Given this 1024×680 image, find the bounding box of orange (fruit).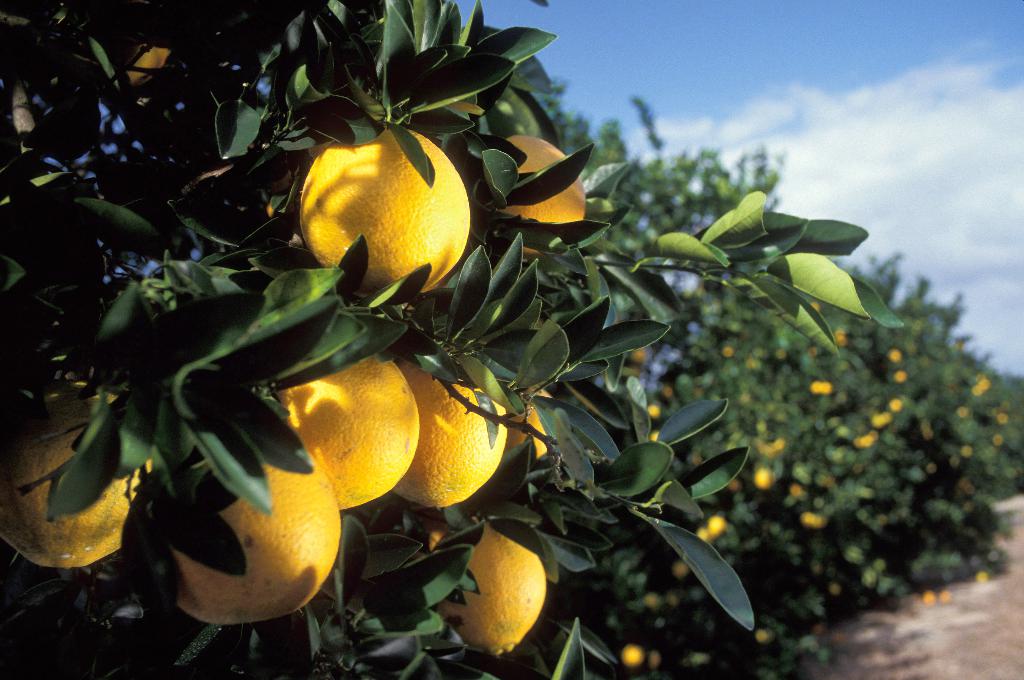
locate(692, 515, 724, 550).
